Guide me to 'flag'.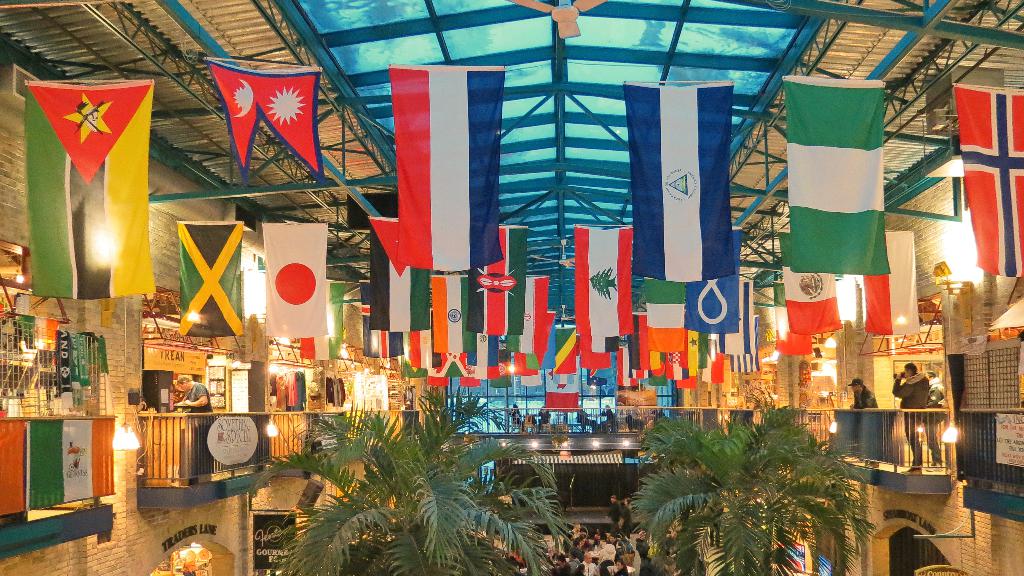
Guidance: [431, 271, 486, 356].
